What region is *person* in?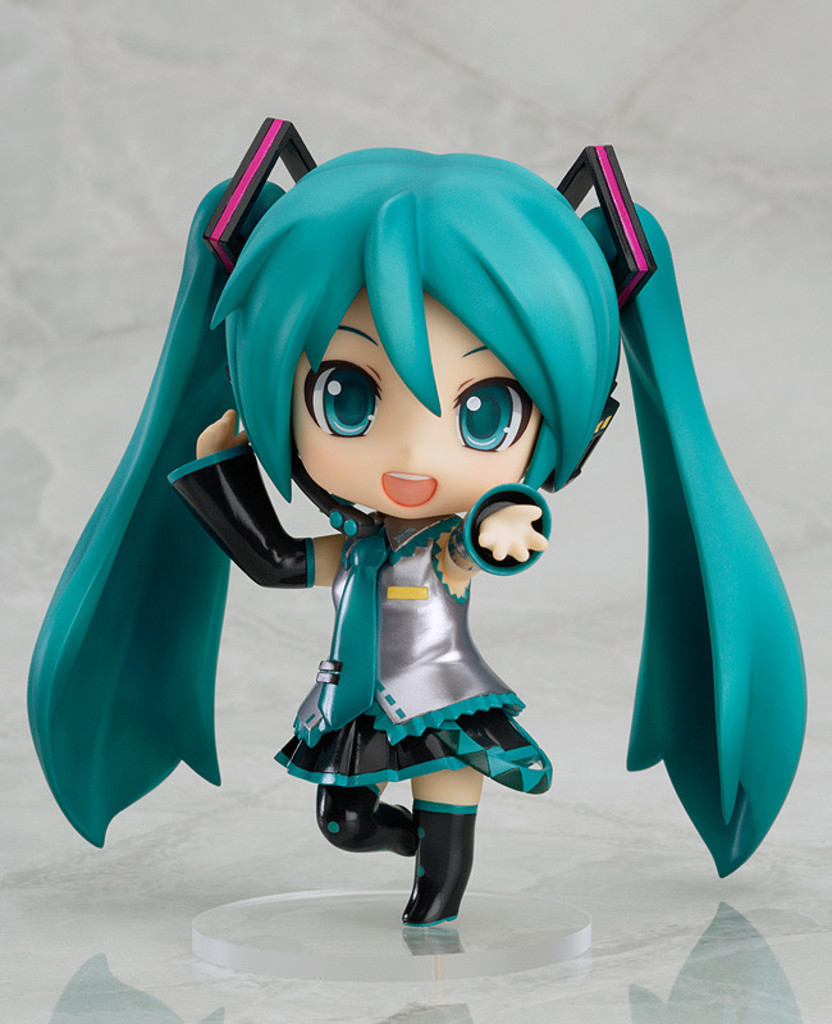
BBox(26, 116, 813, 929).
